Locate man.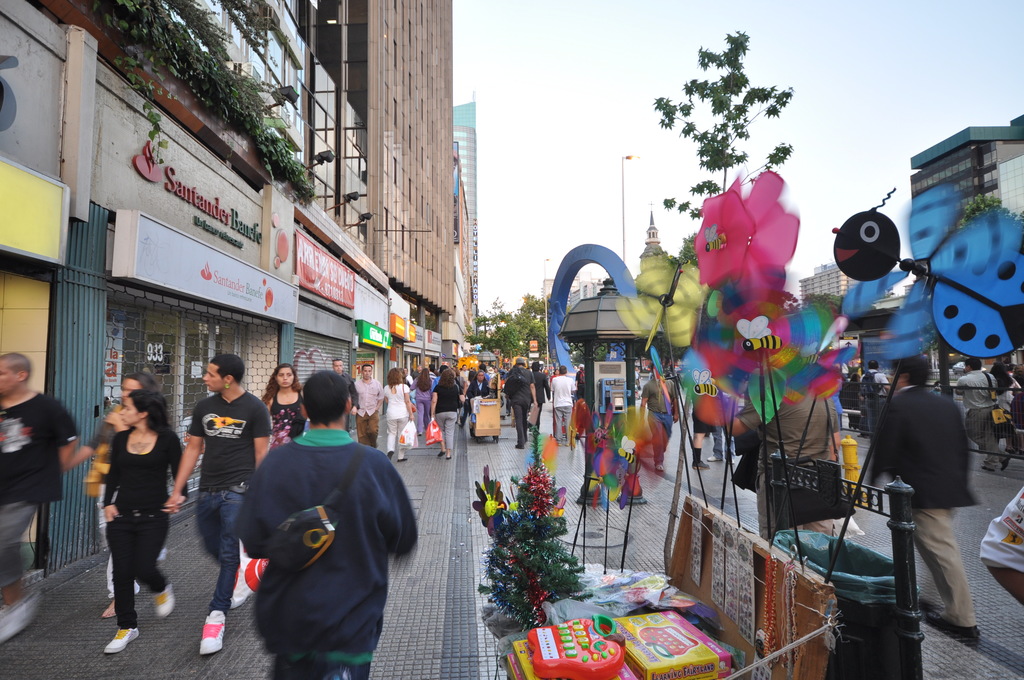
Bounding box: {"left": 353, "top": 355, "right": 385, "bottom": 442}.
